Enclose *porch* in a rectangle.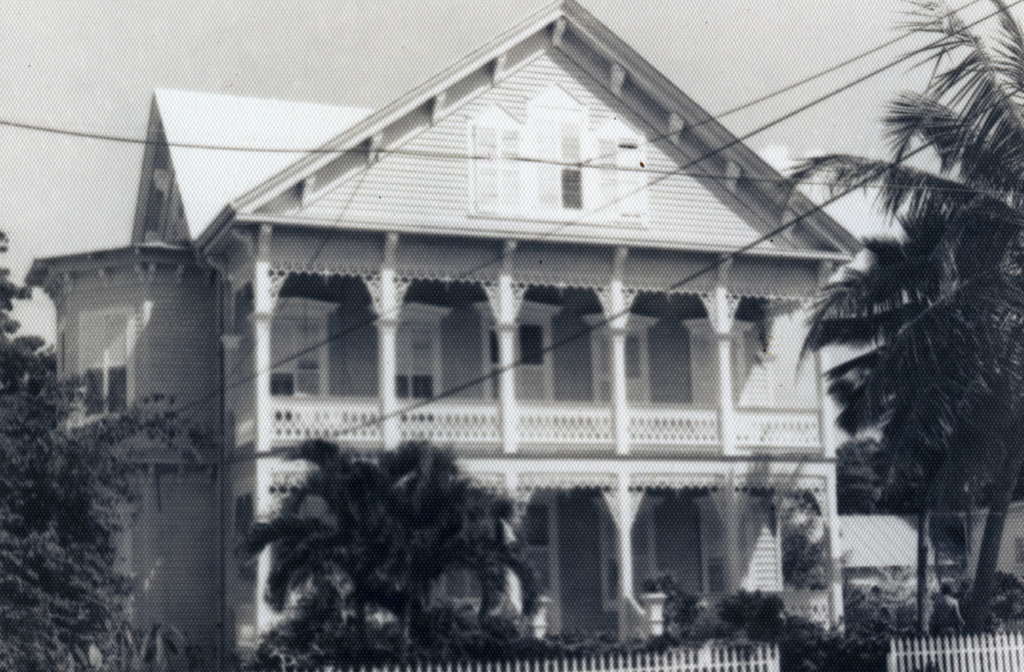
(x1=207, y1=551, x2=876, y2=671).
